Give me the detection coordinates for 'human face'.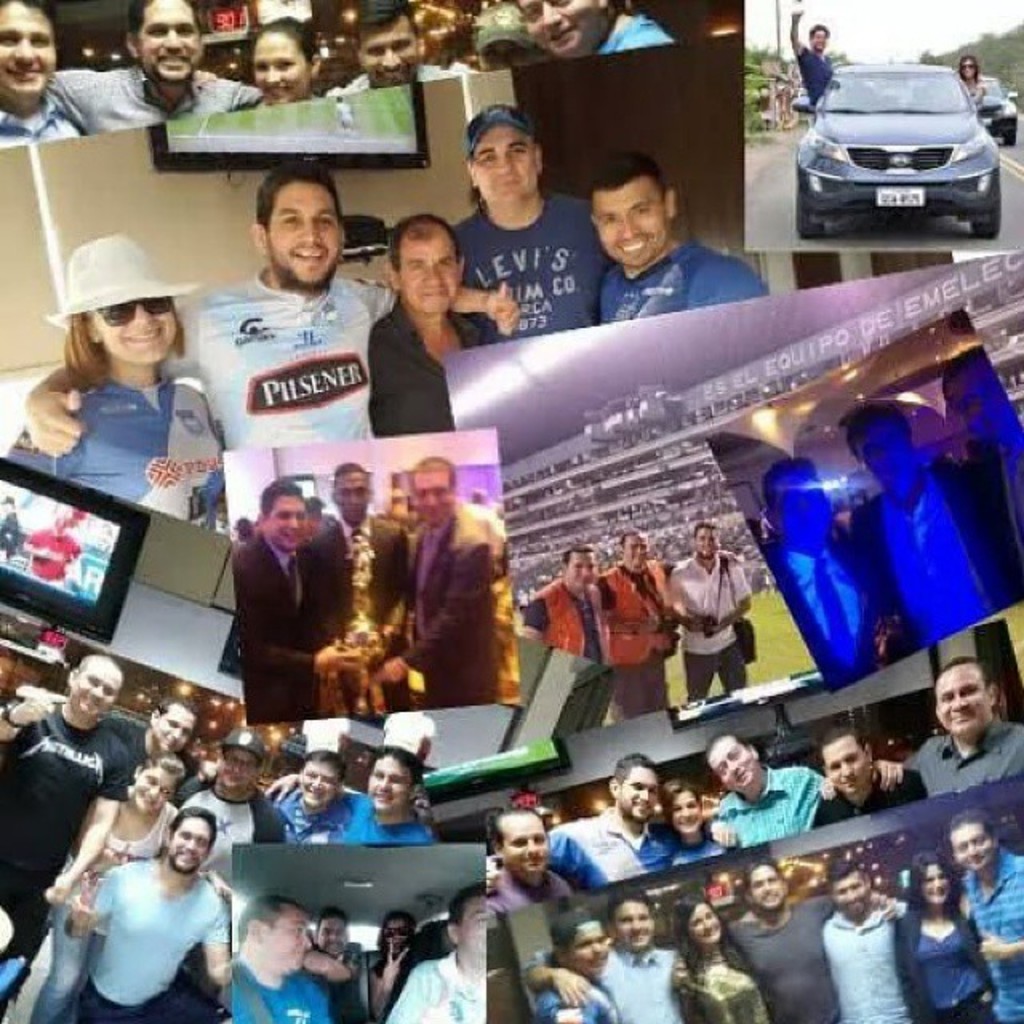
detection(690, 909, 720, 942).
